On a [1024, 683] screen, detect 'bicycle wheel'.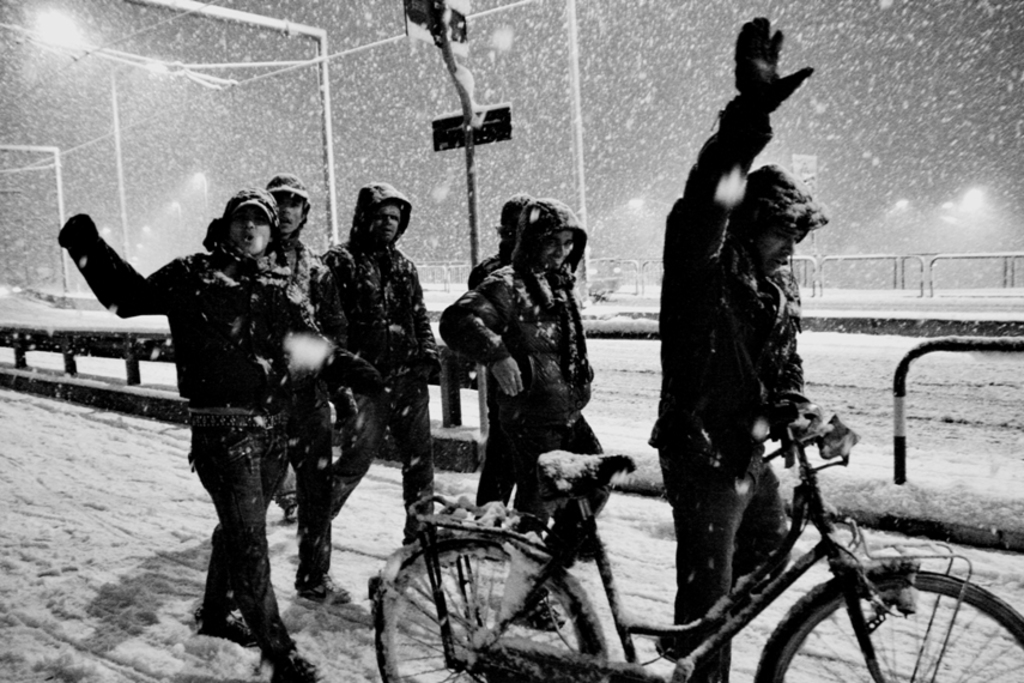
region(375, 539, 588, 682).
